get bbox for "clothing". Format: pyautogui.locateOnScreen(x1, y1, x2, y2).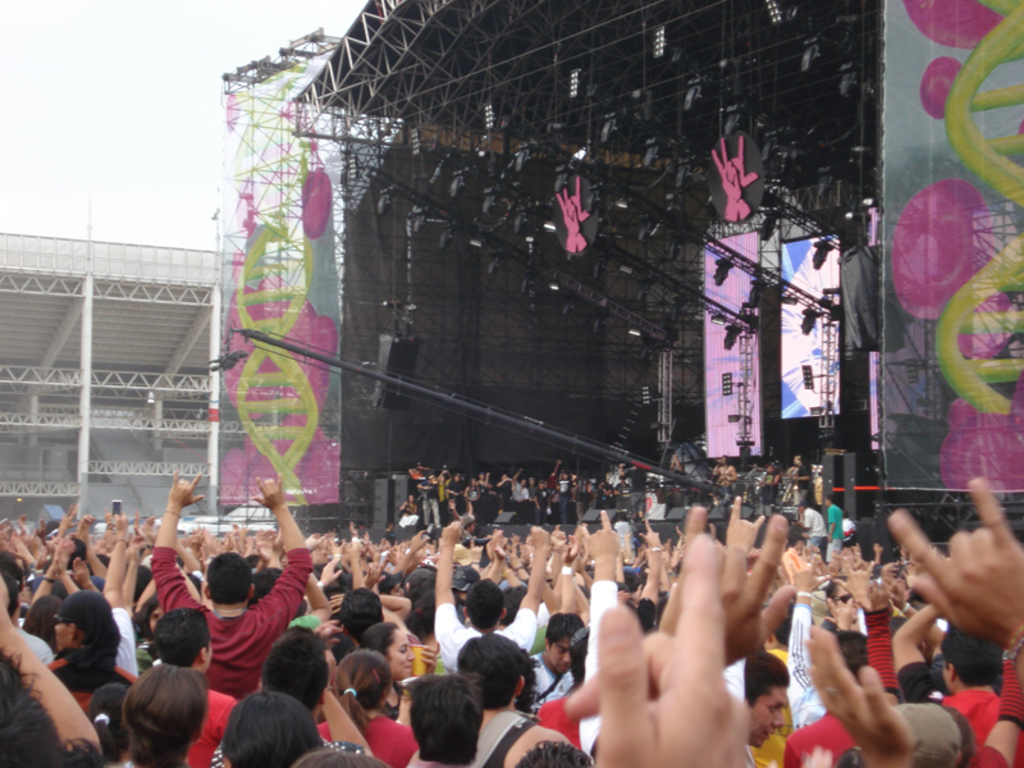
pyautogui.locateOnScreen(189, 690, 239, 767).
